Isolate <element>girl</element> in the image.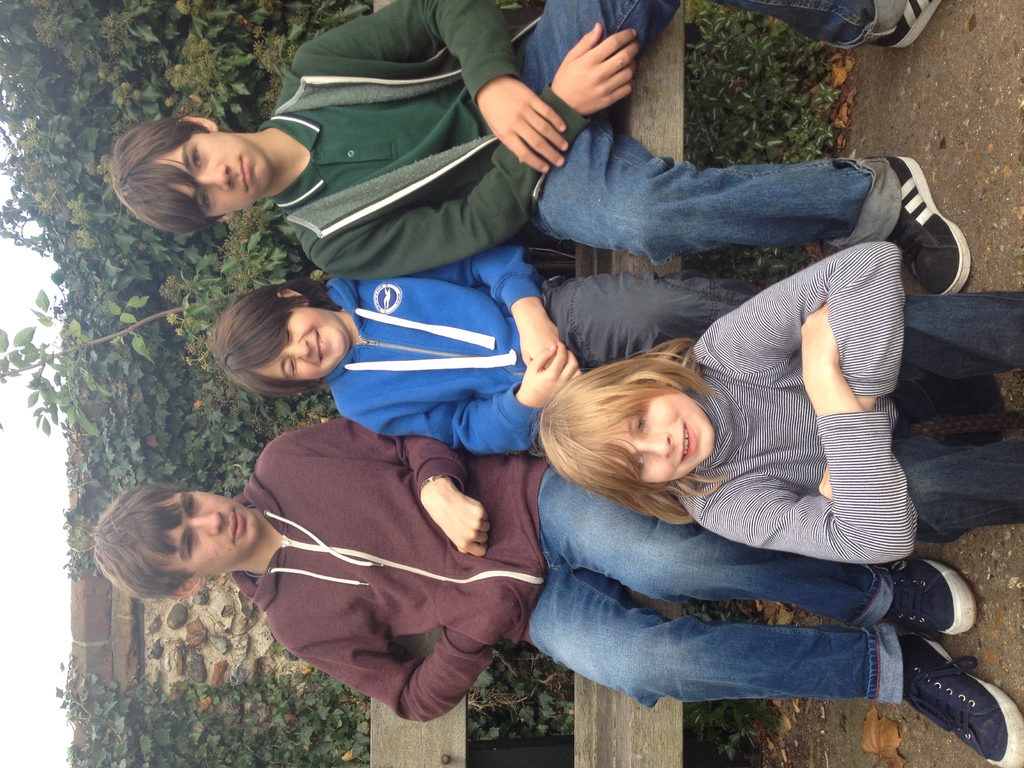
Isolated region: <box>542,242,1023,566</box>.
